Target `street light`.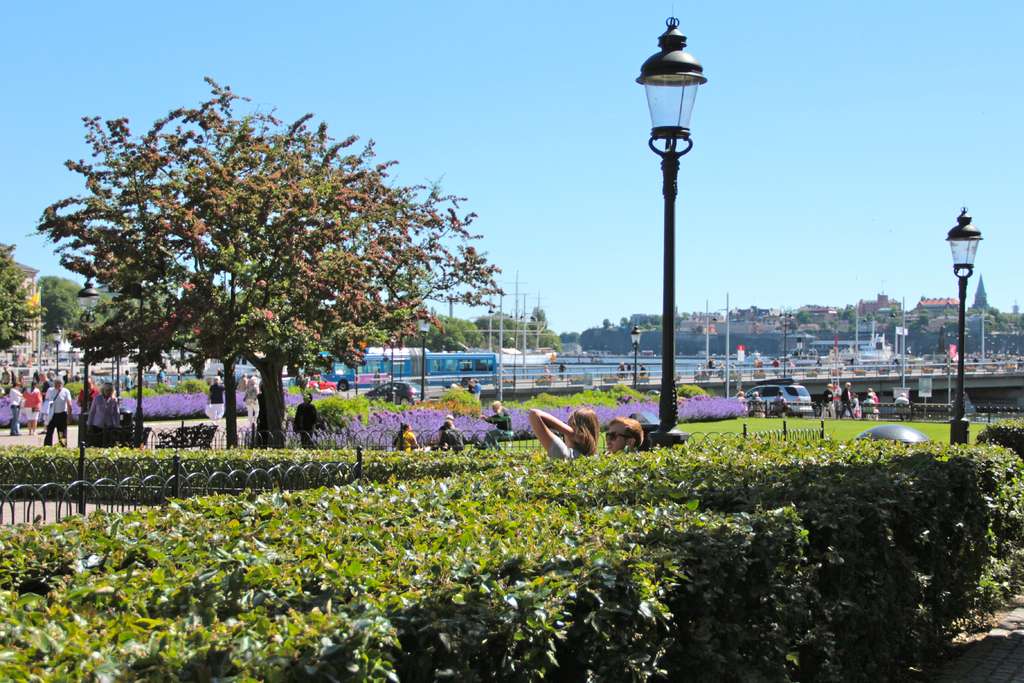
Target region: 75 272 99 516.
